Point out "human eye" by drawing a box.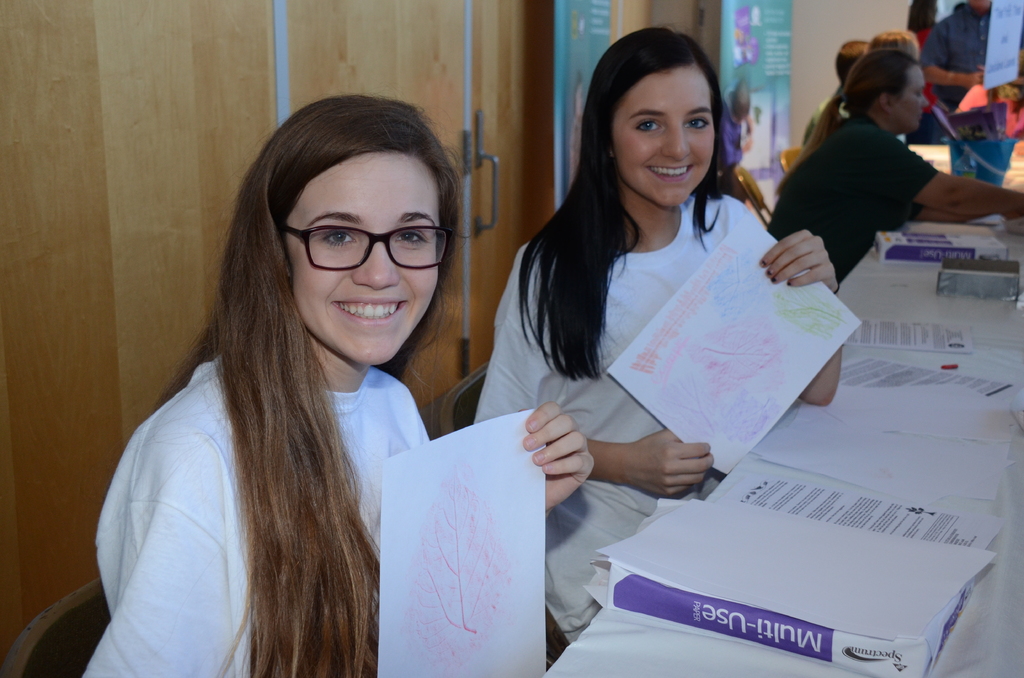
633/118/663/136.
